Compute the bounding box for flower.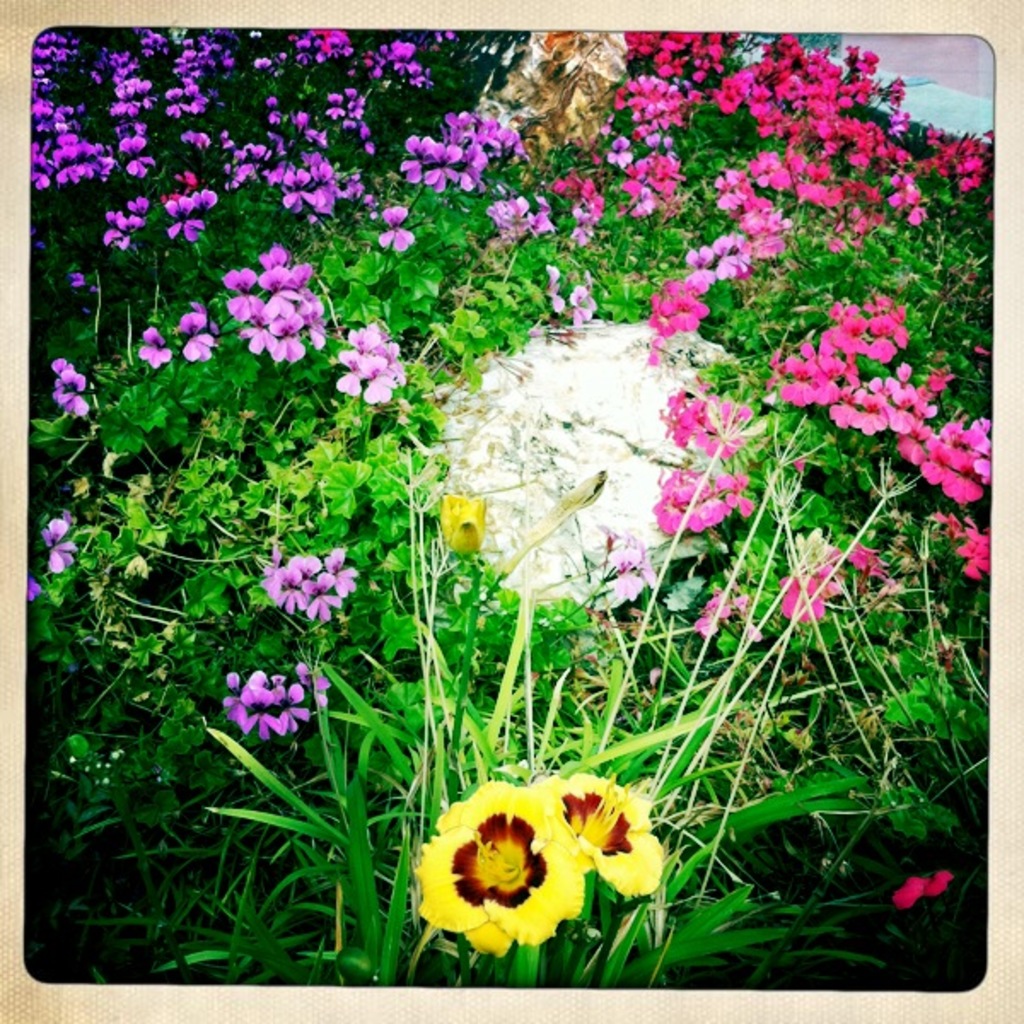
locate(377, 207, 413, 253).
